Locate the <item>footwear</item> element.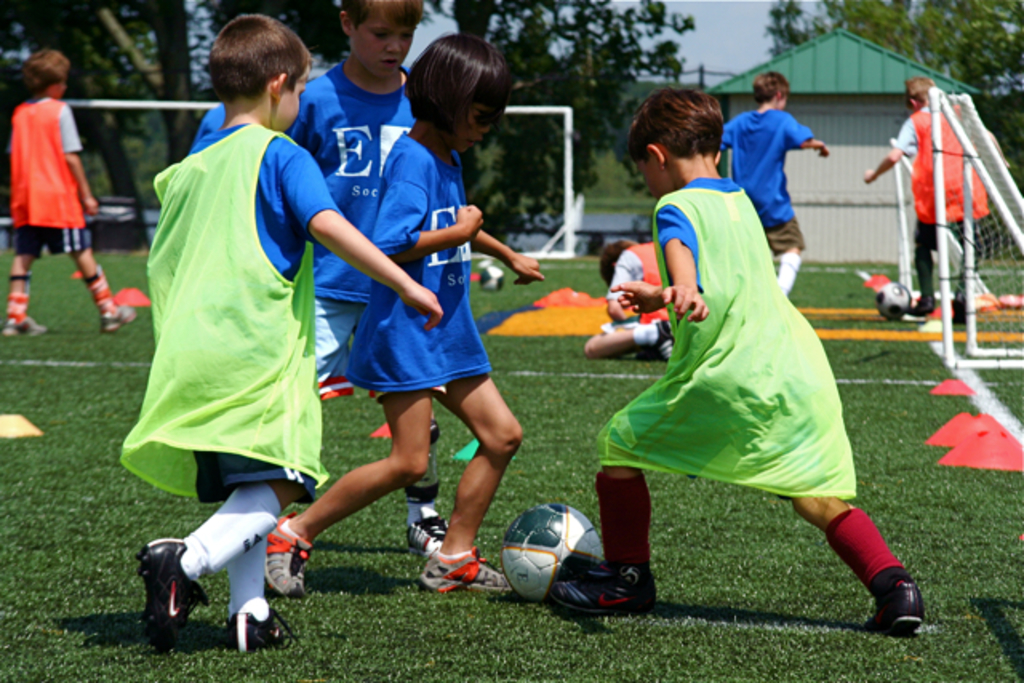
Element bbox: [96, 301, 136, 334].
